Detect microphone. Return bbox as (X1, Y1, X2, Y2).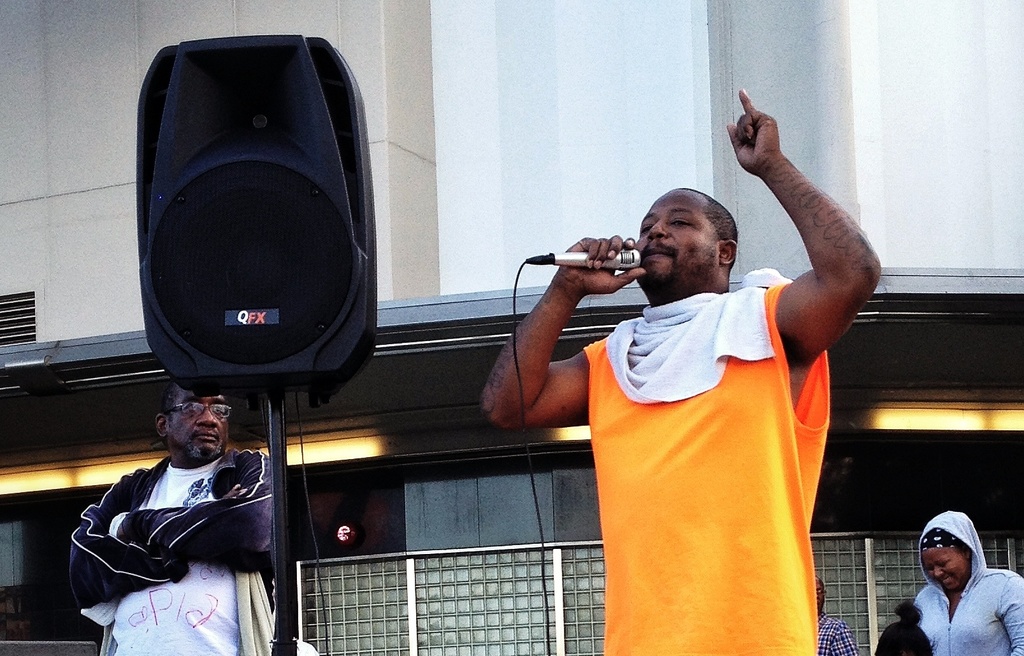
(527, 247, 643, 270).
